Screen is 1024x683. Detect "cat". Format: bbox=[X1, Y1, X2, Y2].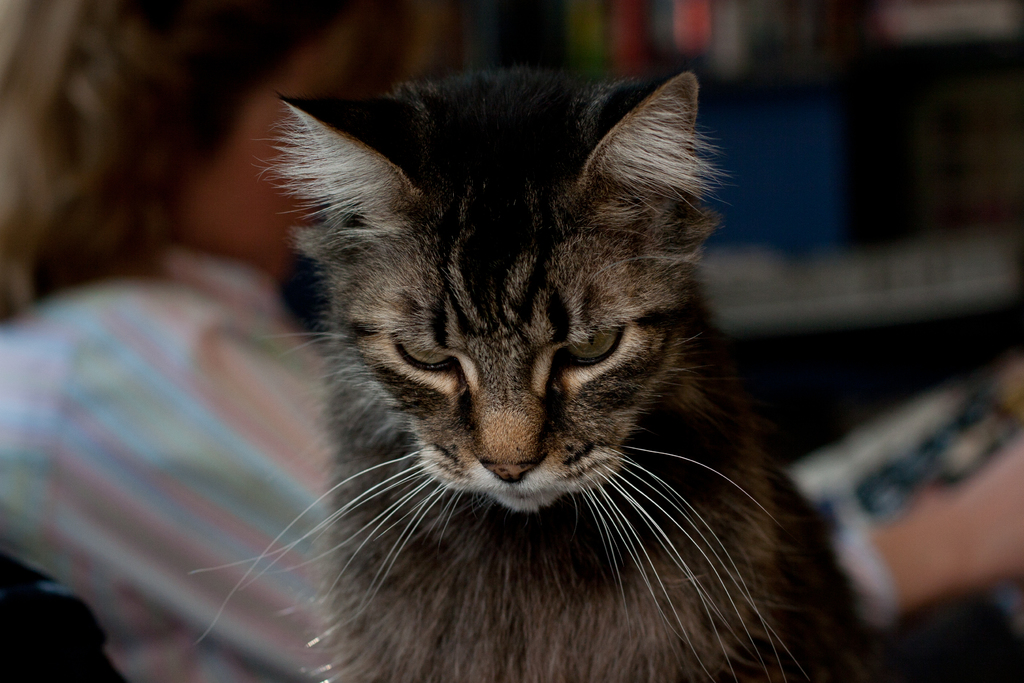
bbox=[189, 67, 915, 682].
